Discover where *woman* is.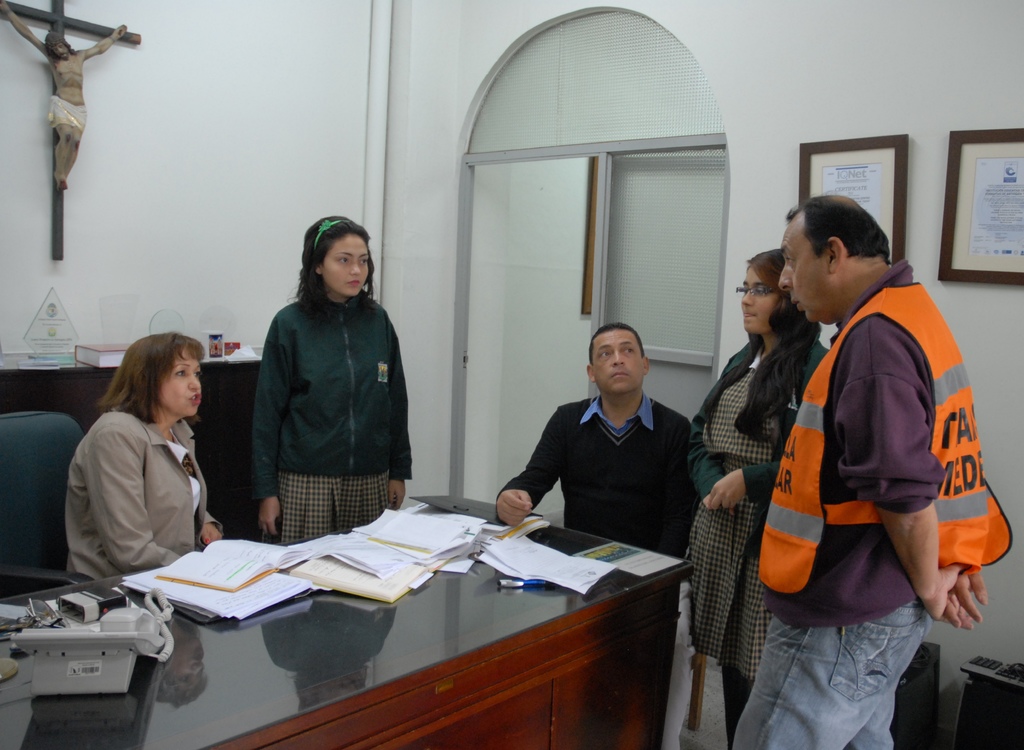
Discovered at box(687, 247, 829, 749).
